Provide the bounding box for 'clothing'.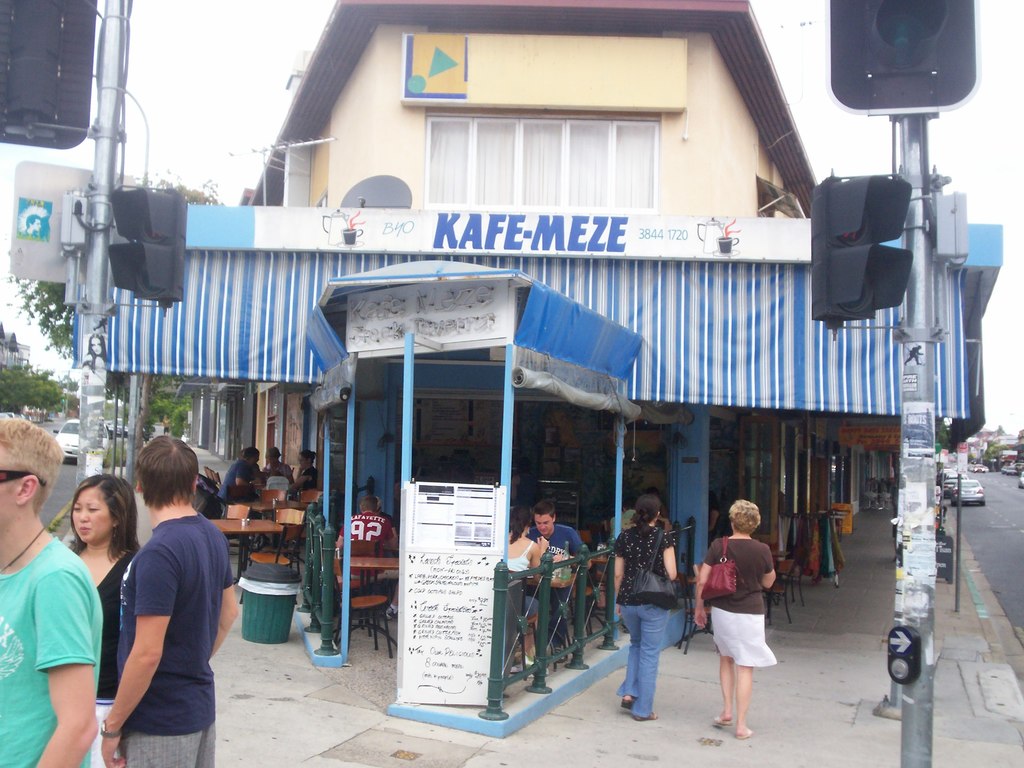
(525, 525, 591, 602).
